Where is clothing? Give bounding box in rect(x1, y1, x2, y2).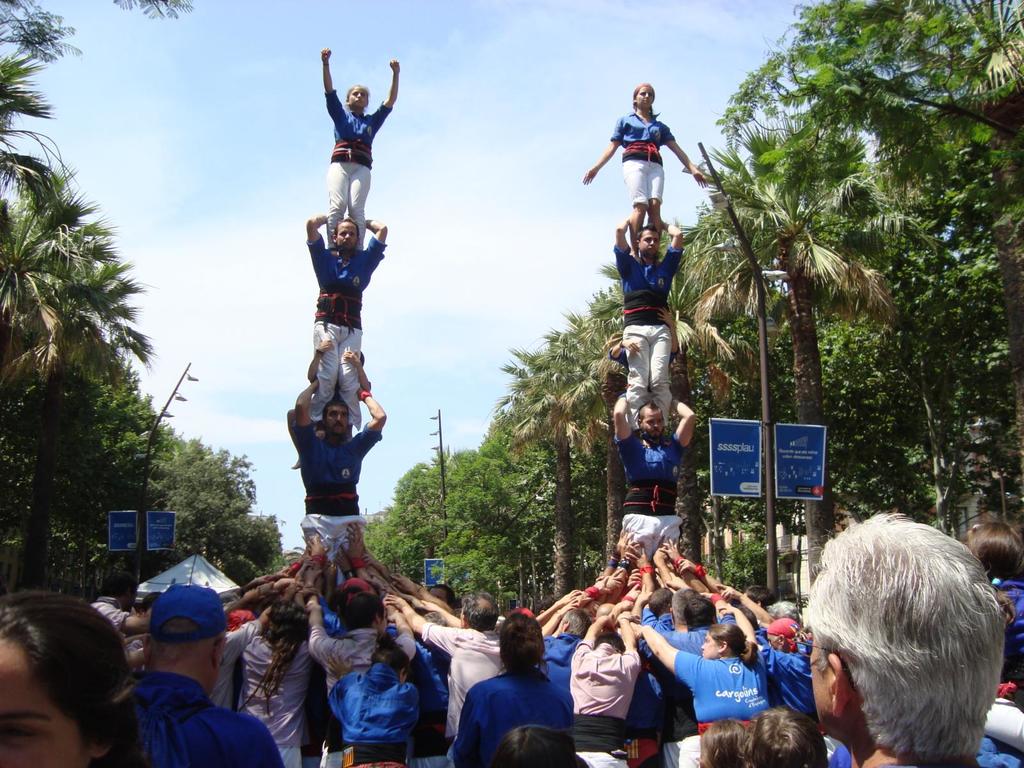
rect(756, 645, 826, 743).
